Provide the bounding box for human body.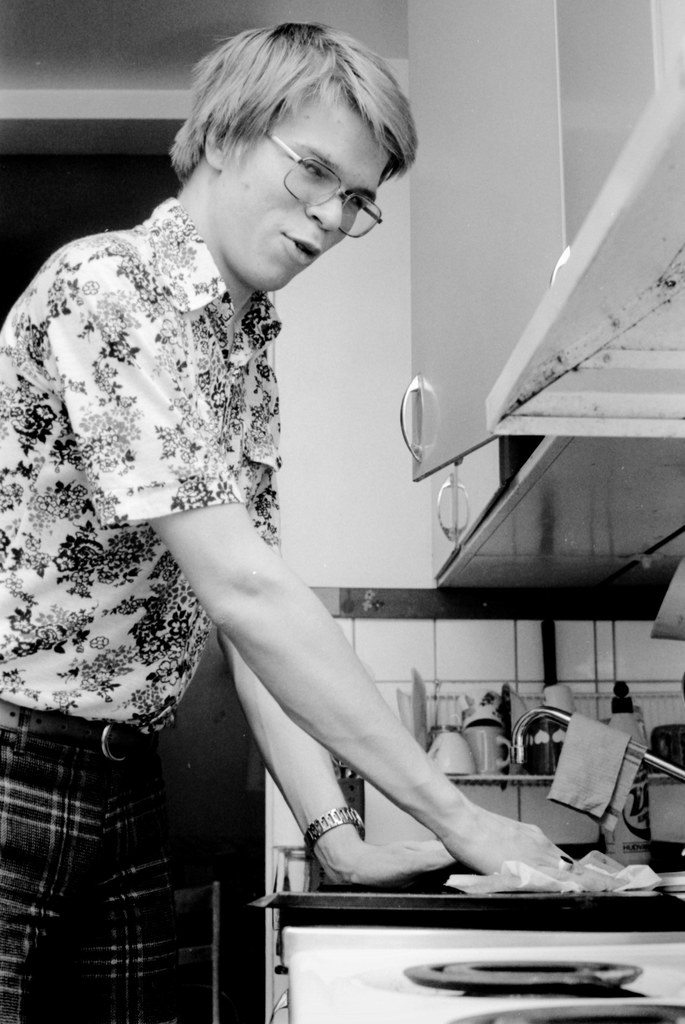
locate(0, 17, 520, 1022).
